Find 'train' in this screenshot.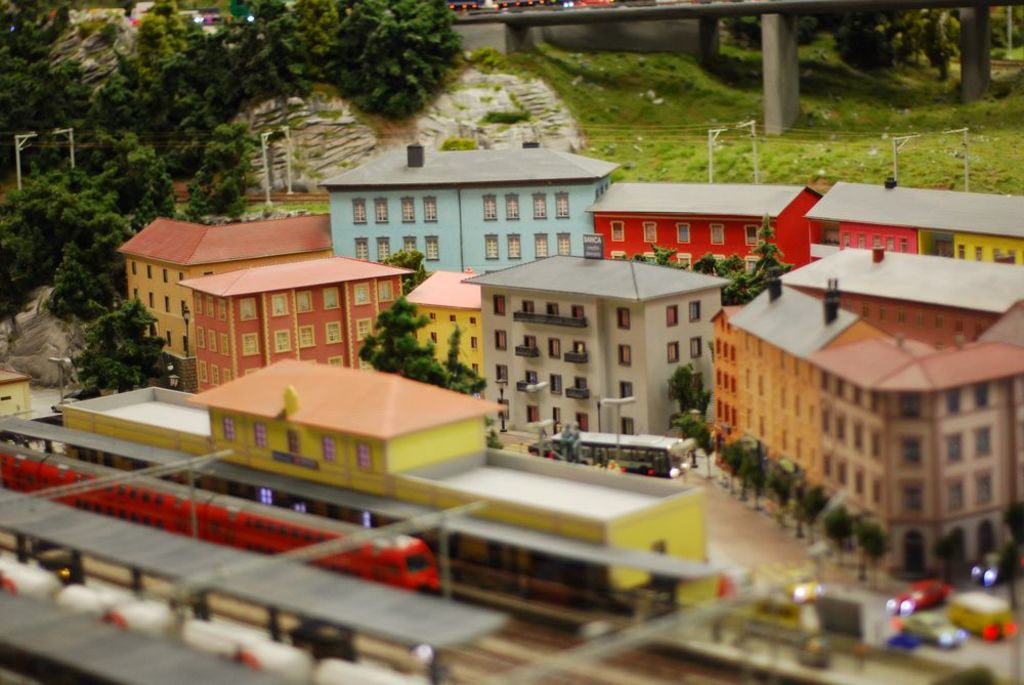
The bounding box for 'train' is [0, 442, 443, 595].
